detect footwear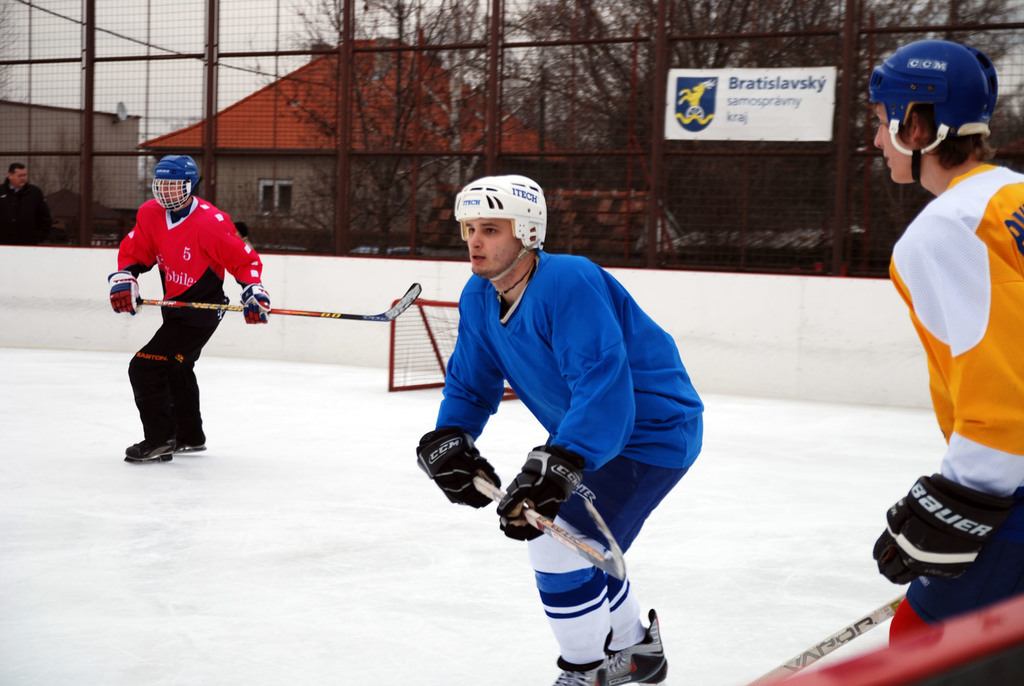
(125, 437, 173, 464)
